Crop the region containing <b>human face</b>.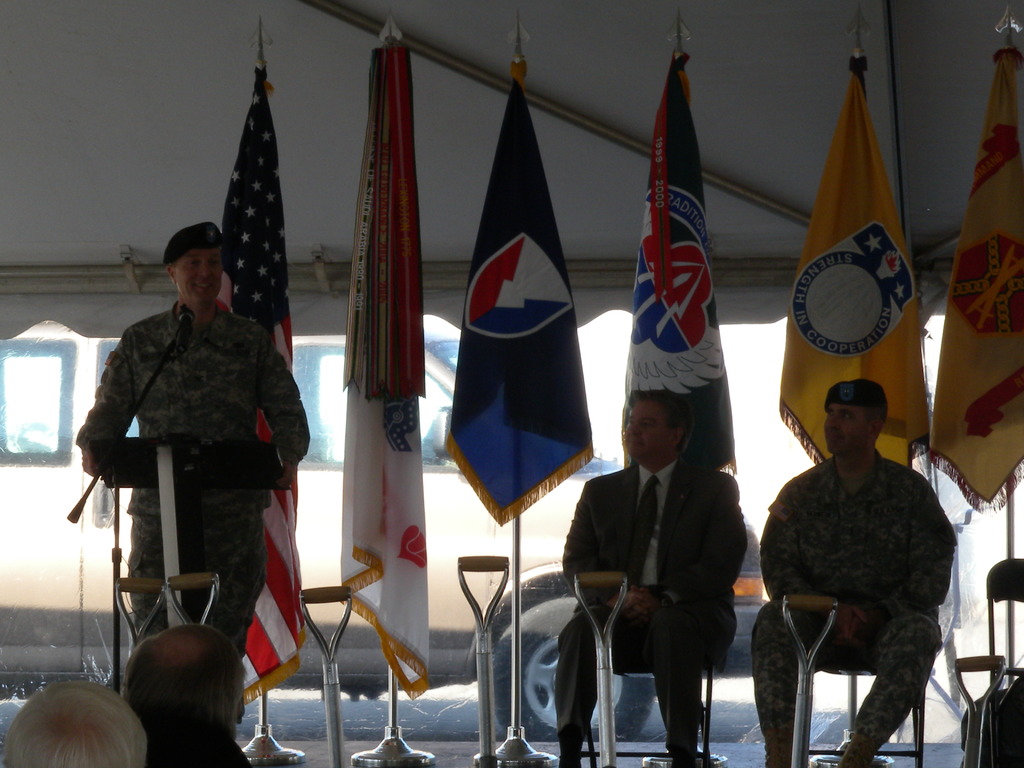
Crop region: BBox(173, 241, 223, 302).
